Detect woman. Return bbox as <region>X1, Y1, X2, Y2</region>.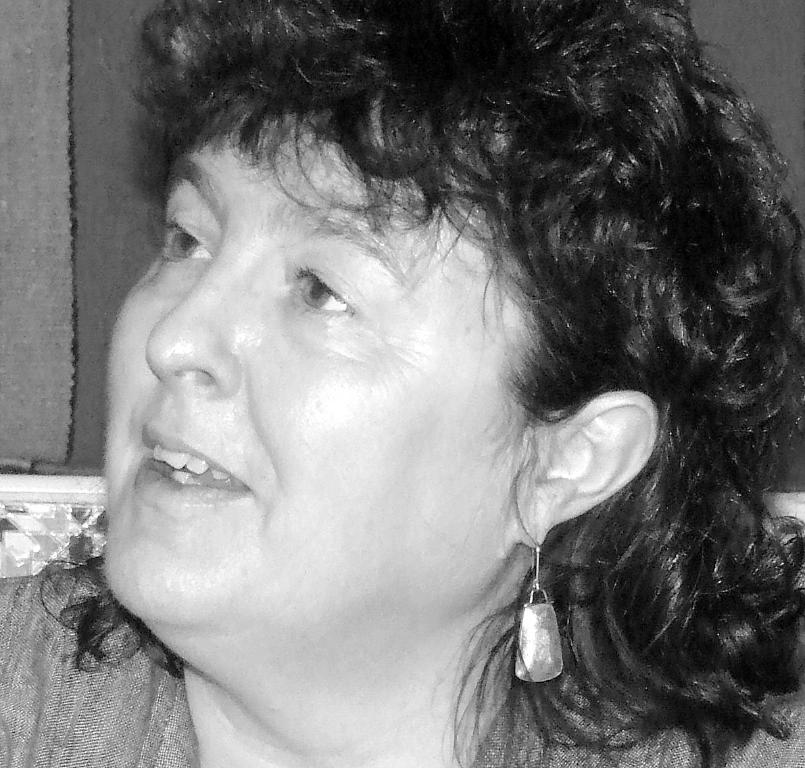
<region>46, 0, 798, 767</region>.
